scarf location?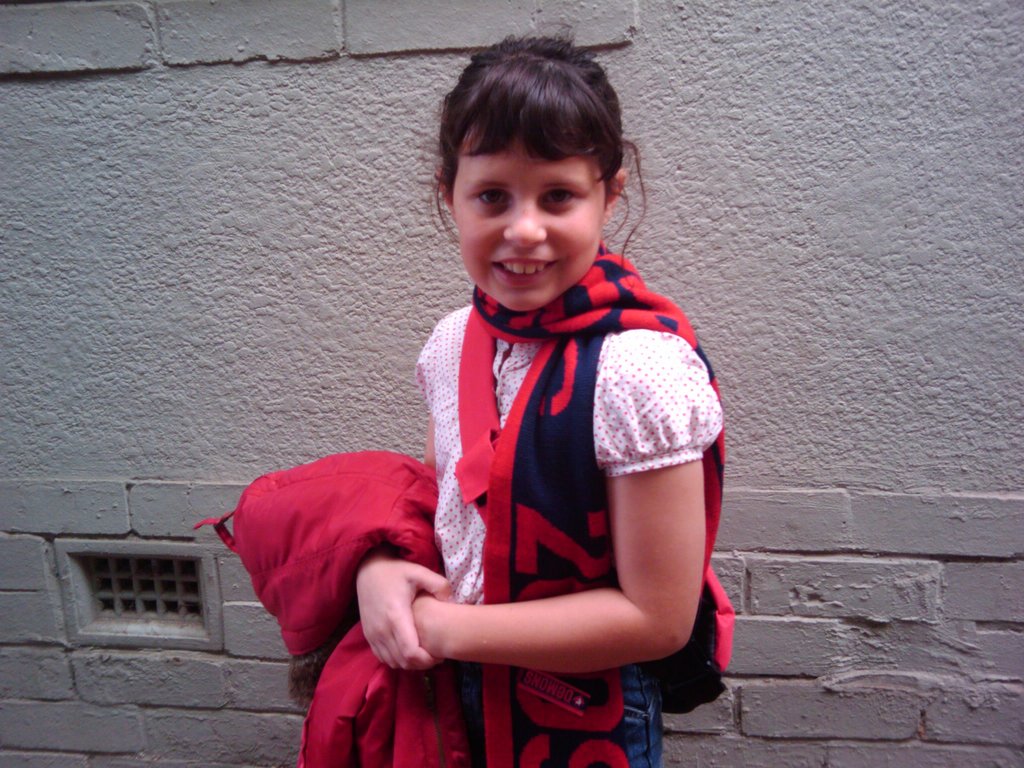
473,232,726,767
